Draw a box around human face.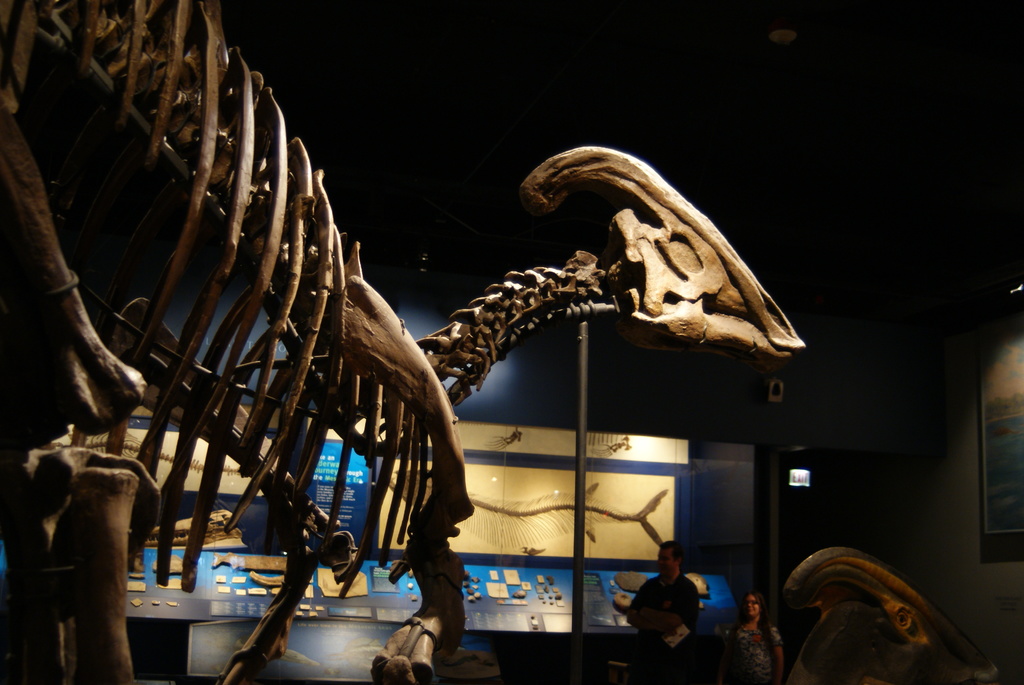
(left=656, top=549, right=673, bottom=577).
